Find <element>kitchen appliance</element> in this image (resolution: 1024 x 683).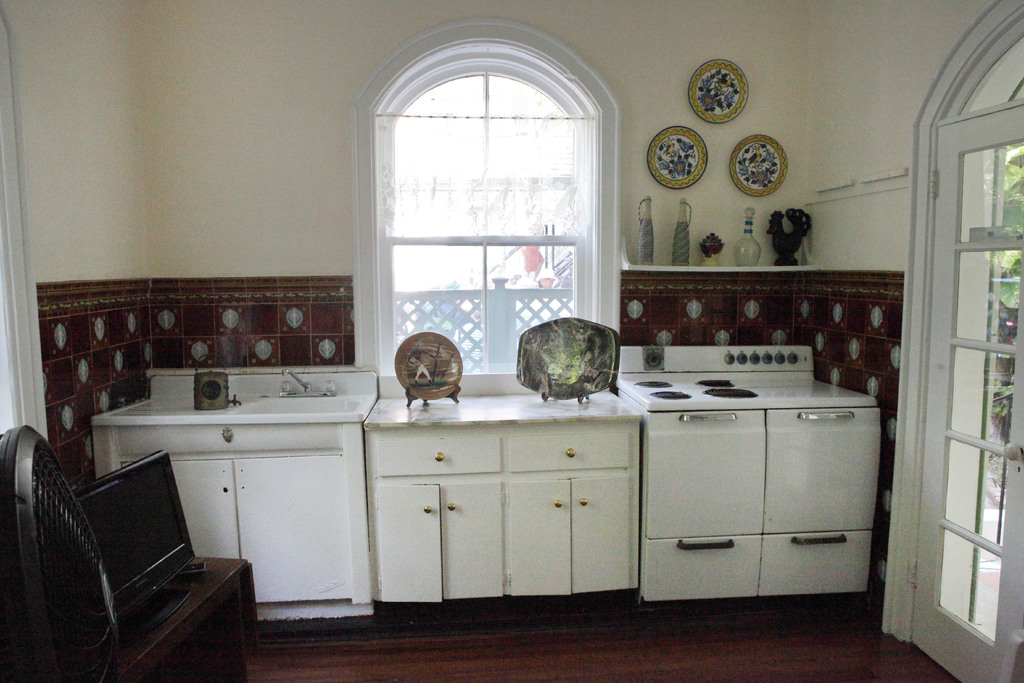
<box>360,399,640,591</box>.
